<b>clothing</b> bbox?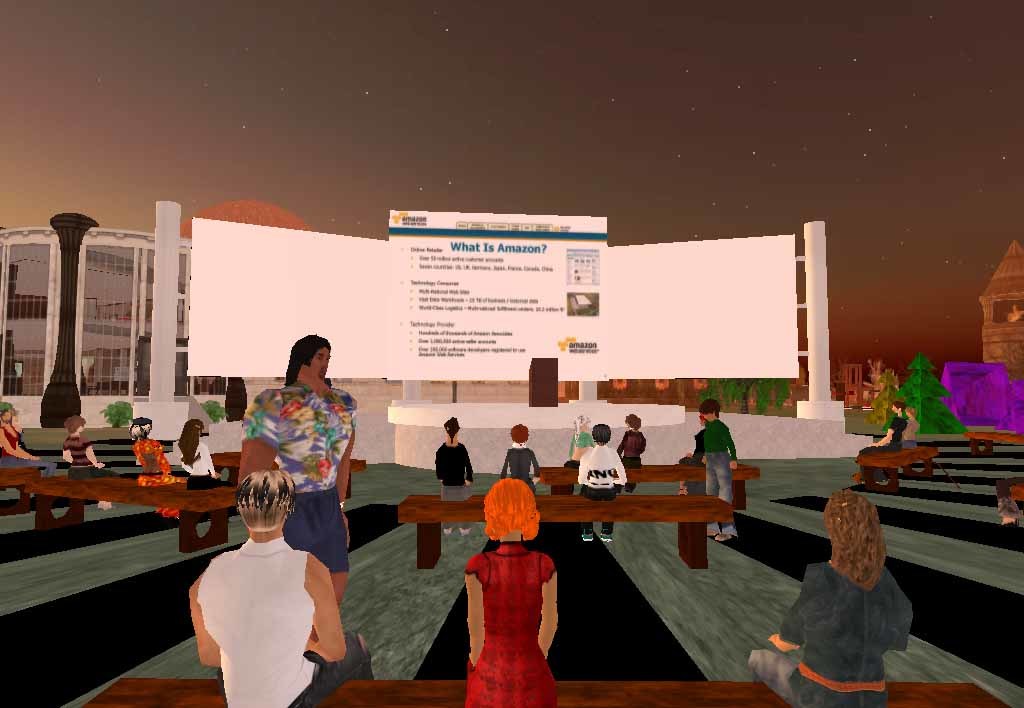
bbox=(578, 444, 627, 536)
